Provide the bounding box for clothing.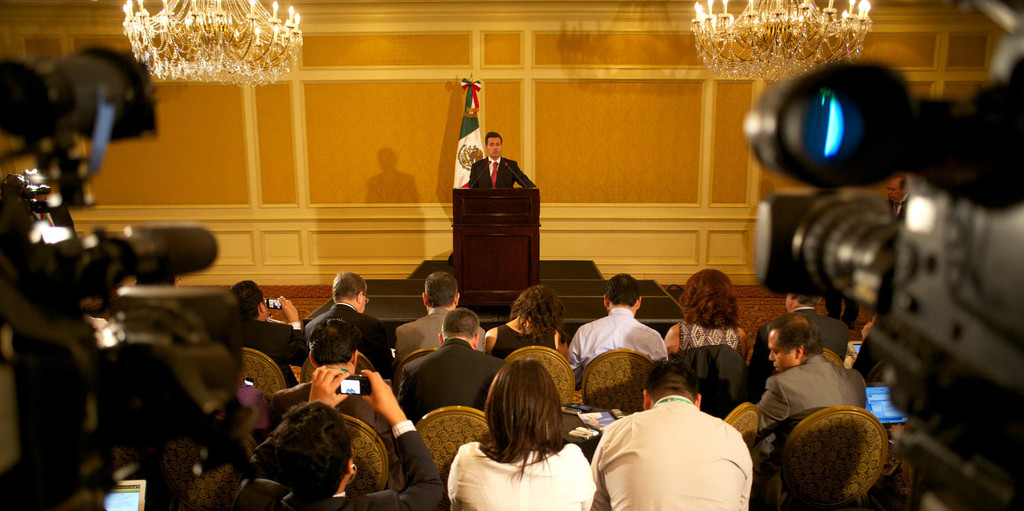
(x1=674, y1=321, x2=739, y2=370).
